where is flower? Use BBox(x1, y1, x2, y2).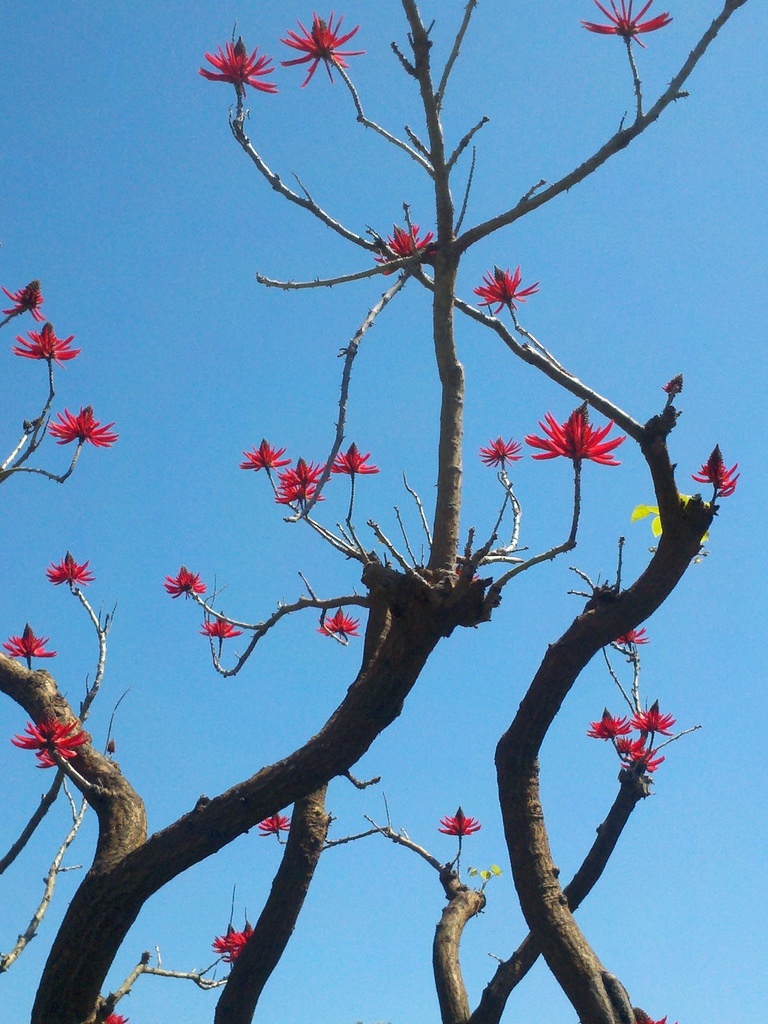
BBox(198, 35, 282, 95).
